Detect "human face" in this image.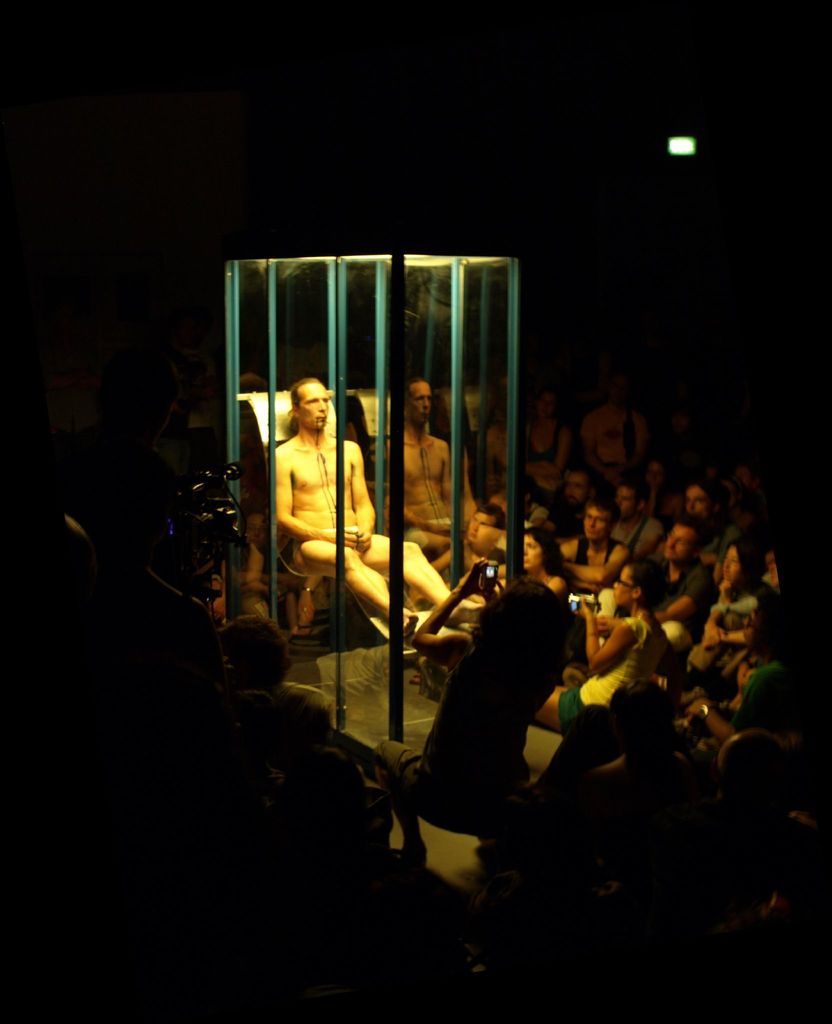
Detection: box=[288, 368, 325, 429].
